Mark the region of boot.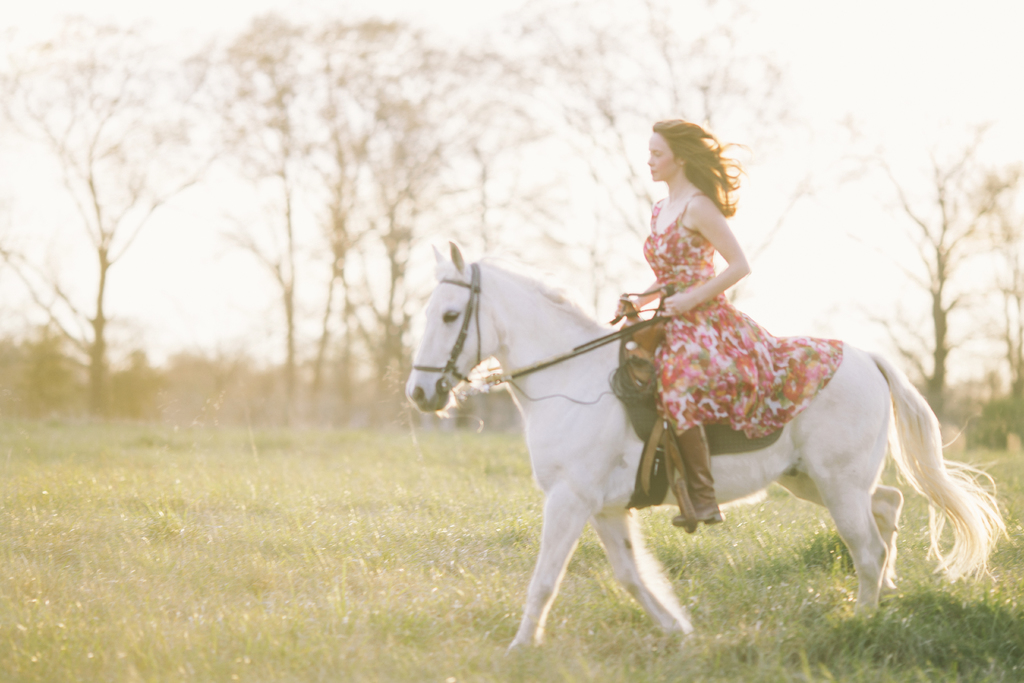
Region: [671, 427, 723, 521].
